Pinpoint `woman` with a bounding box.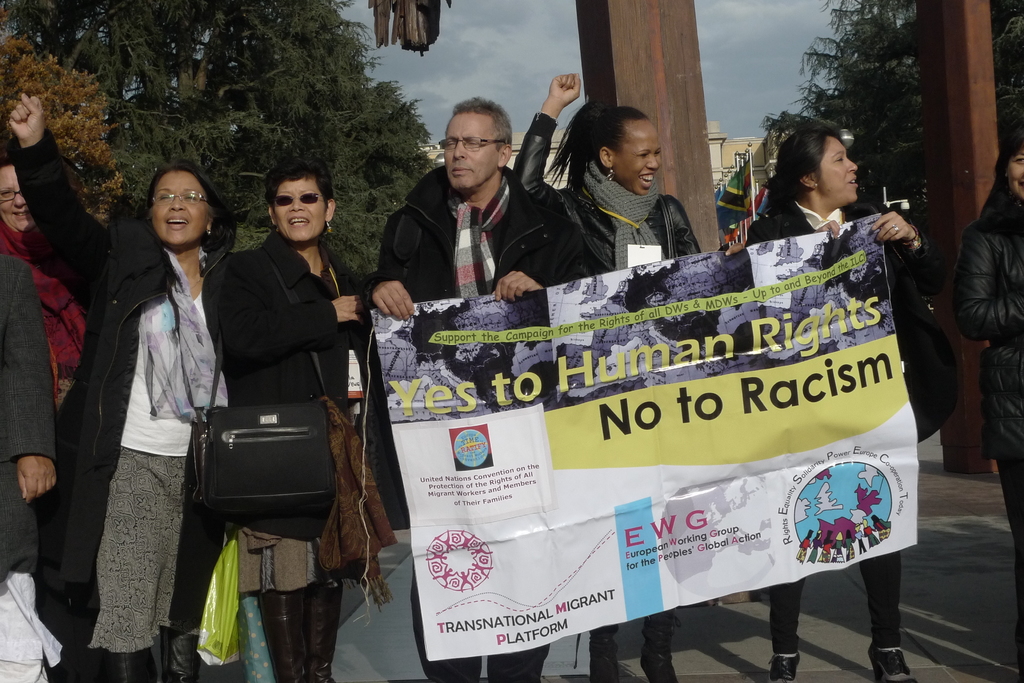
(left=745, top=120, right=926, bottom=682).
